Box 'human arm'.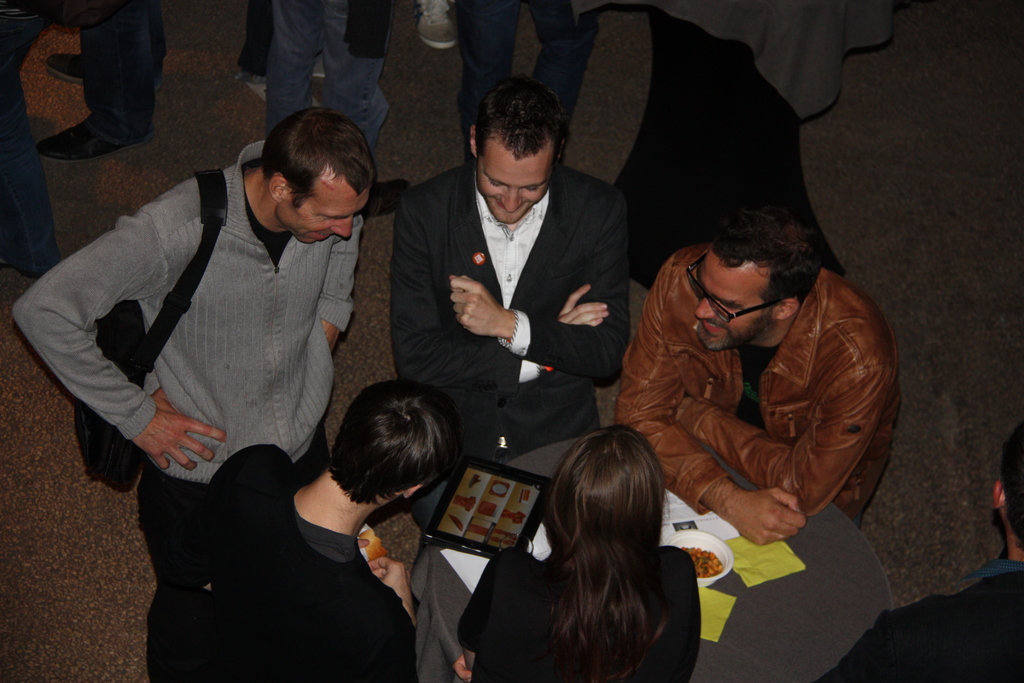
bbox=(314, 214, 368, 359).
